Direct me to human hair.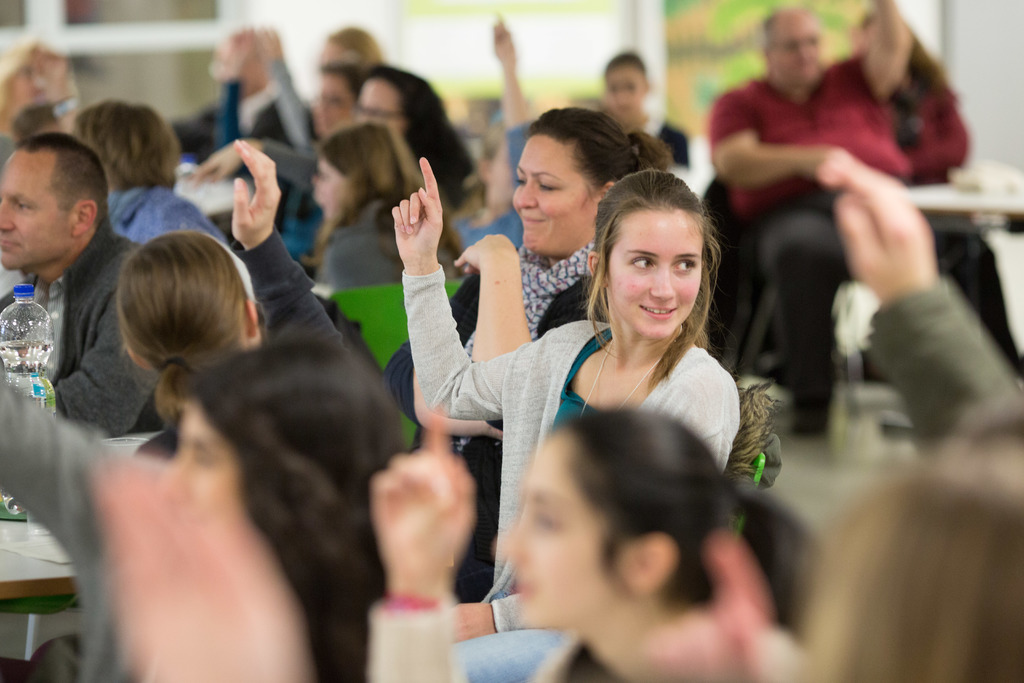
Direction: (left=604, top=49, right=652, bottom=76).
